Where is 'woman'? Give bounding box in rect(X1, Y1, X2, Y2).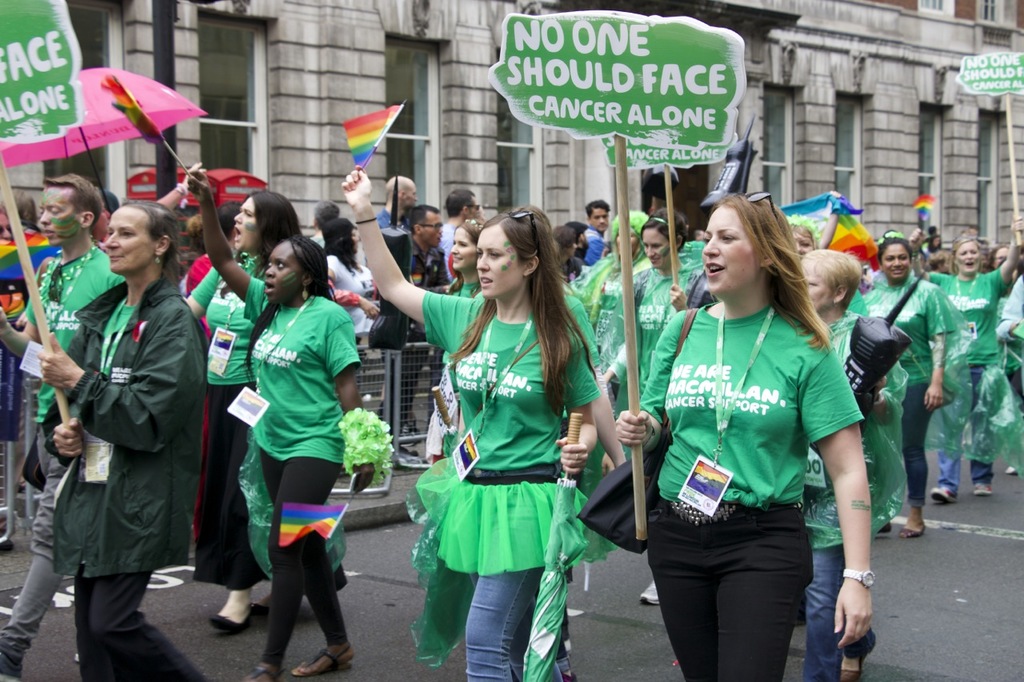
rect(862, 229, 970, 535).
